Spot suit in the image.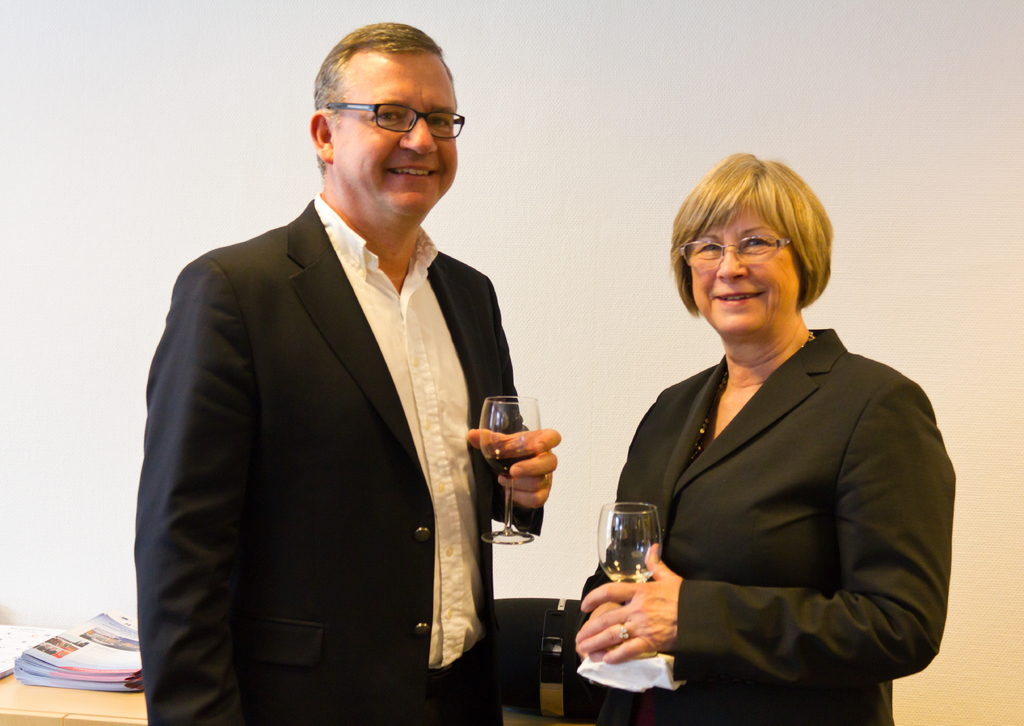
suit found at box=[140, 70, 541, 725].
